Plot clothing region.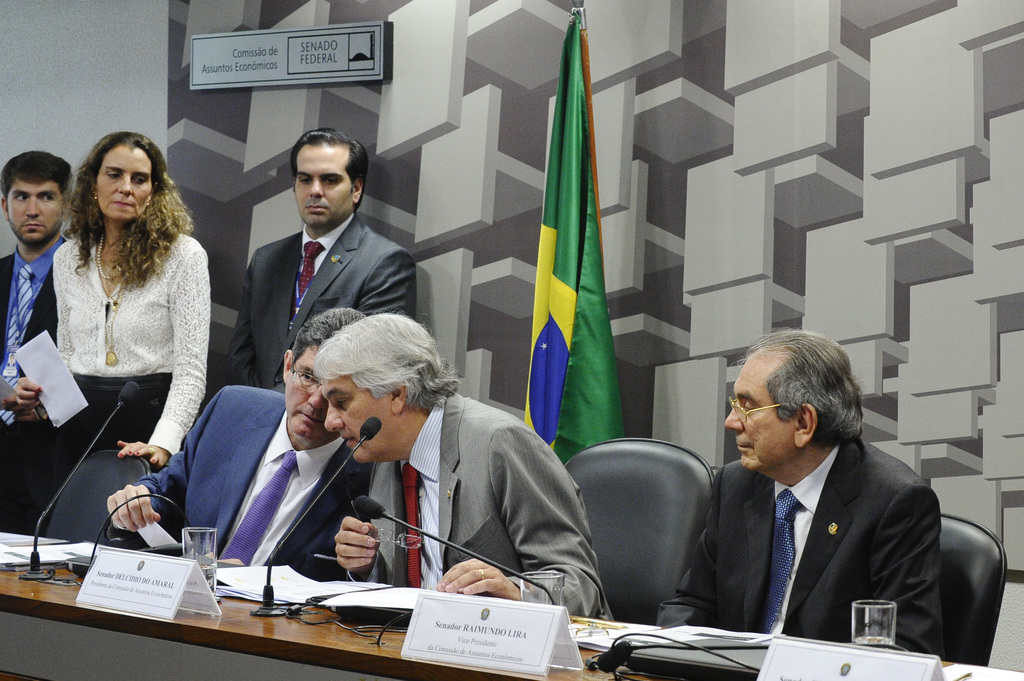
Plotted at (130, 388, 371, 584).
